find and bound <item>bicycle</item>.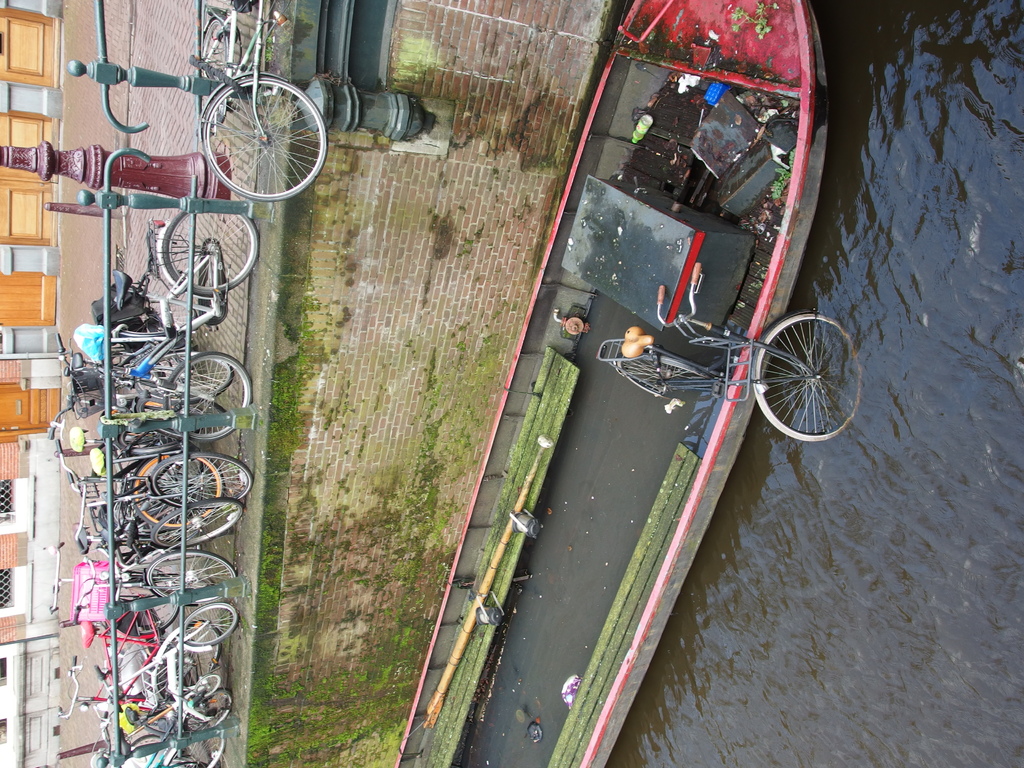
Bound: {"left": 597, "top": 261, "right": 860, "bottom": 444}.
